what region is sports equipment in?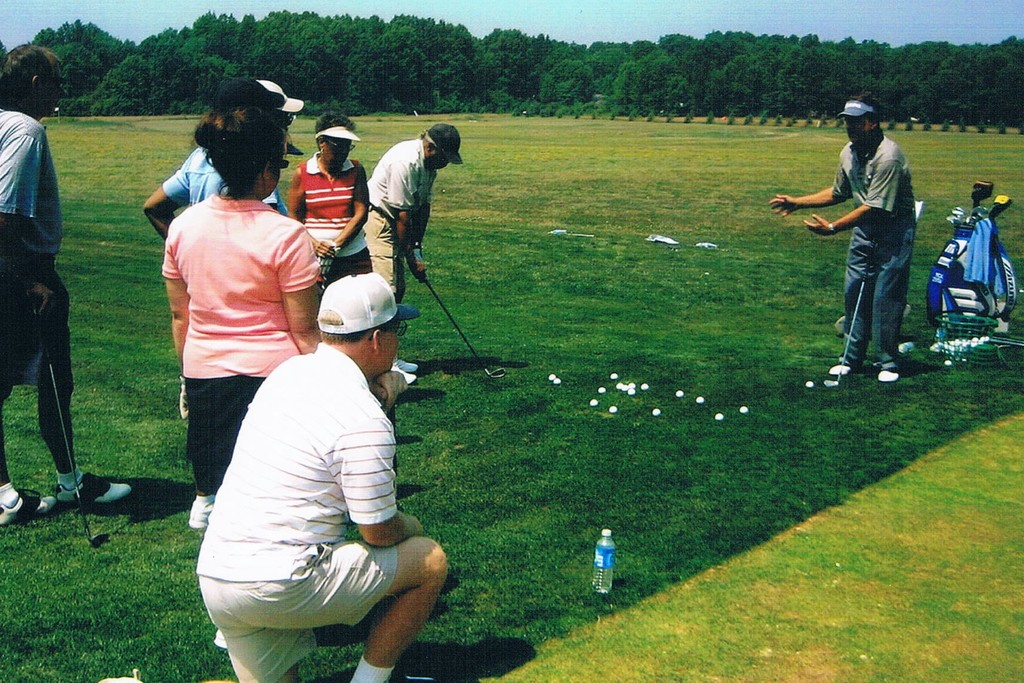
[x1=715, y1=412, x2=726, y2=421].
